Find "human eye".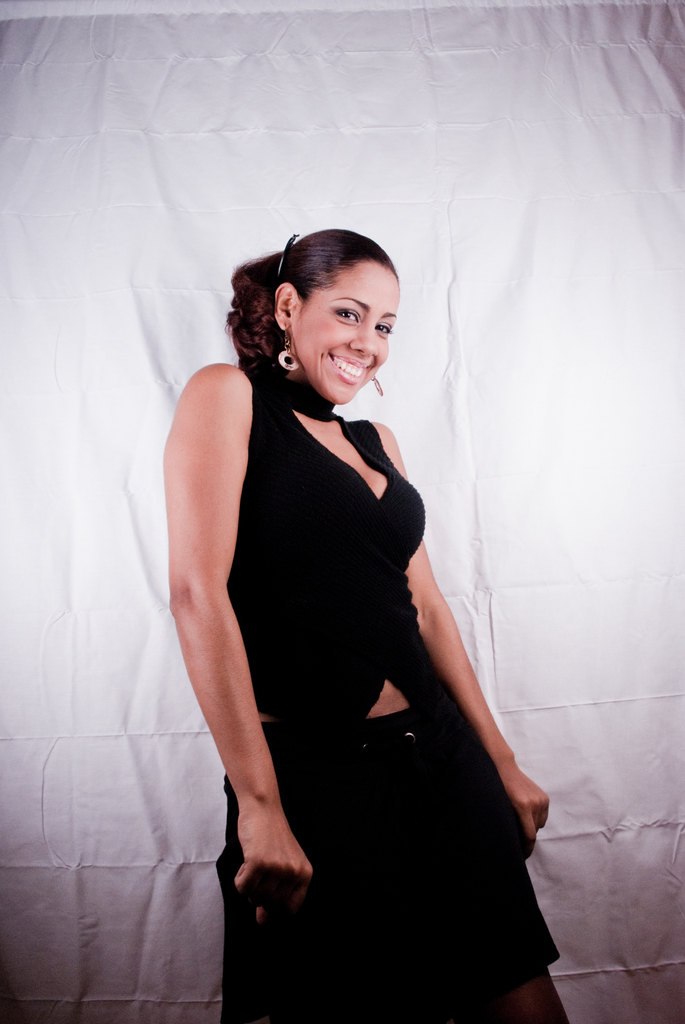
left=331, top=301, right=361, bottom=326.
